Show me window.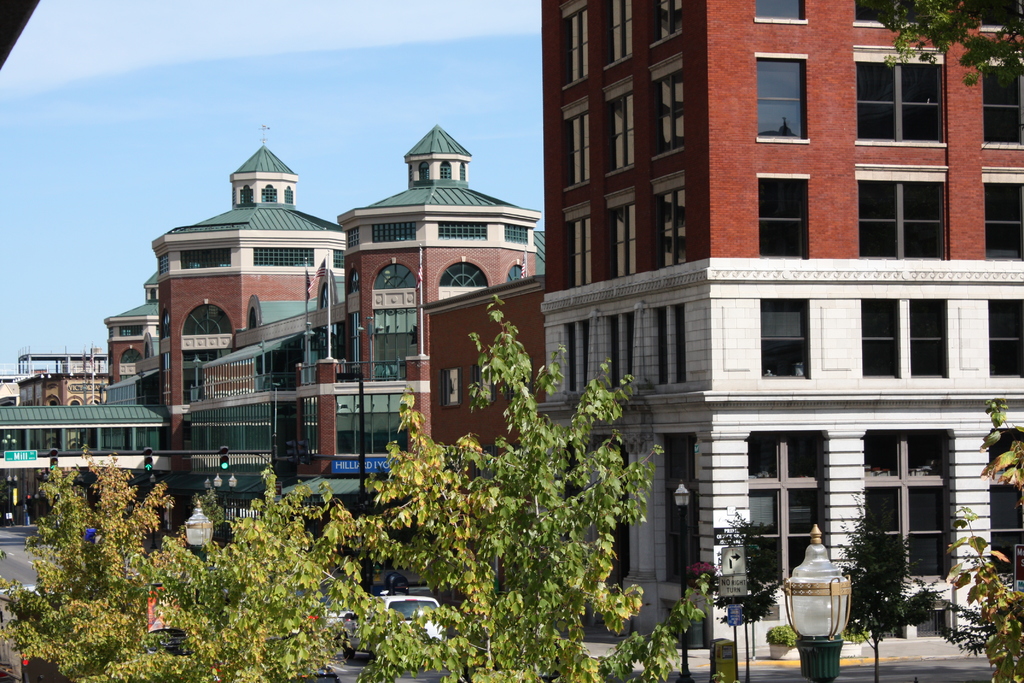
window is here: [628,315,634,378].
